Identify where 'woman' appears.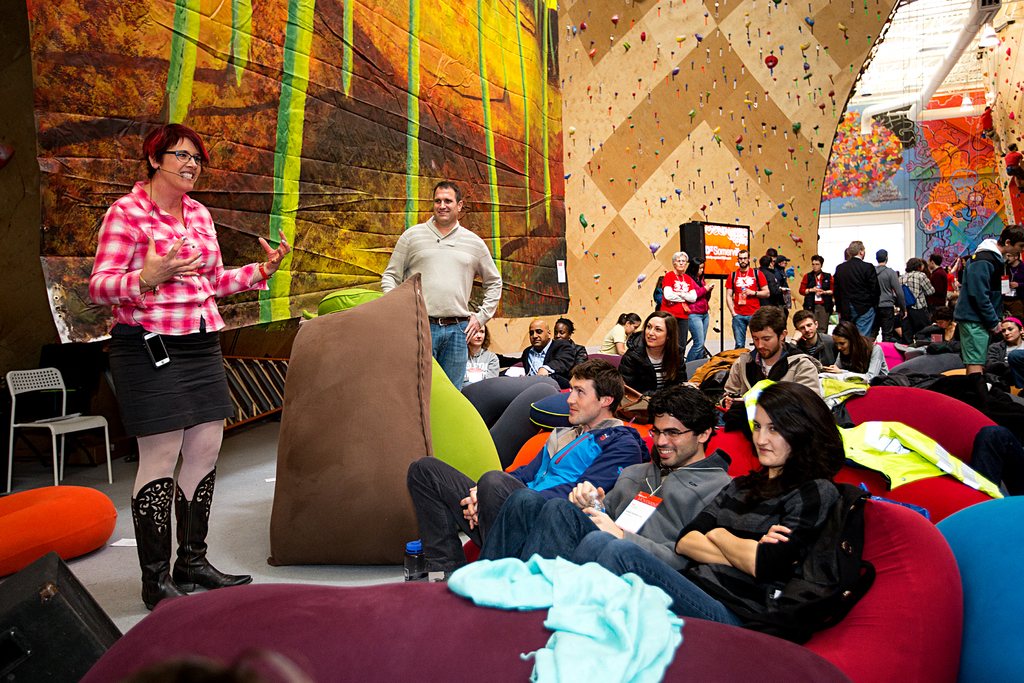
Appears at [left=600, top=312, right=643, bottom=359].
